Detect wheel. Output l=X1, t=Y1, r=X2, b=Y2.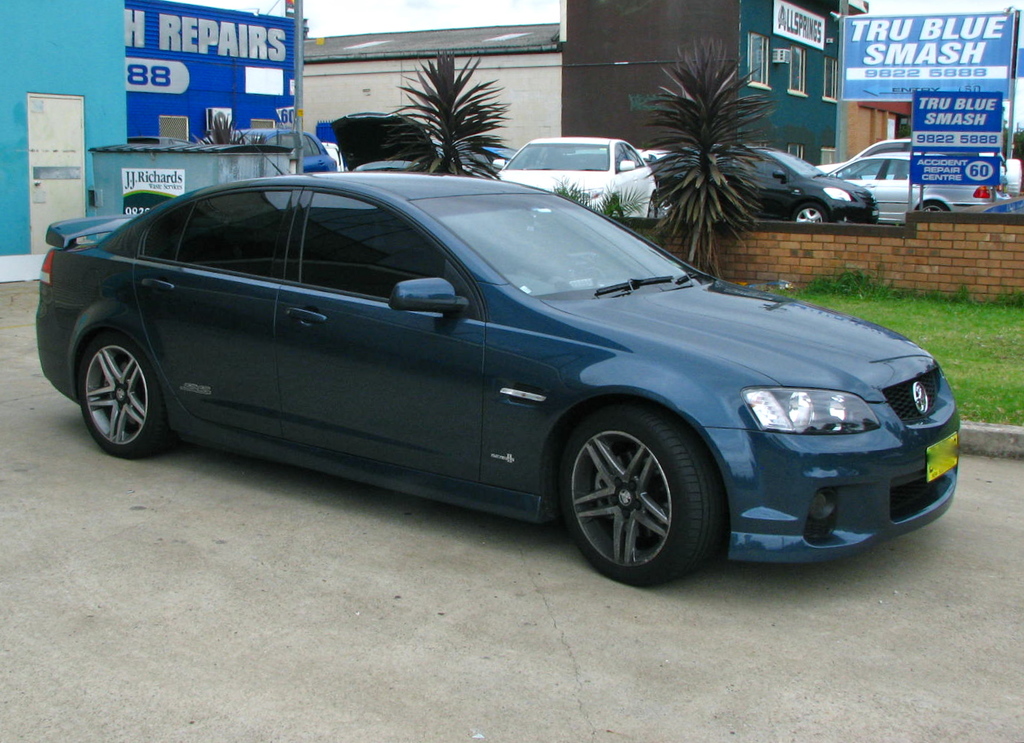
l=558, t=409, r=705, b=576.
